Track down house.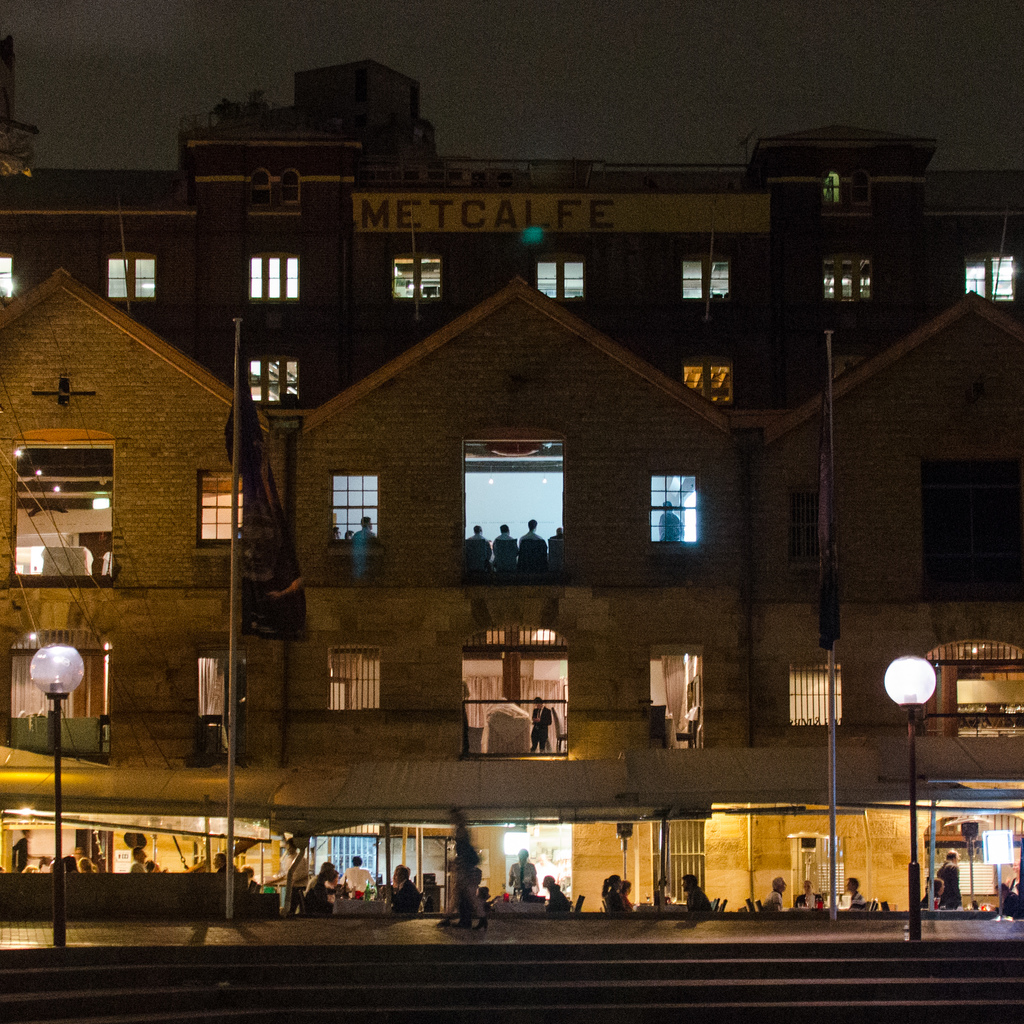
Tracked to BBox(74, 111, 932, 961).
